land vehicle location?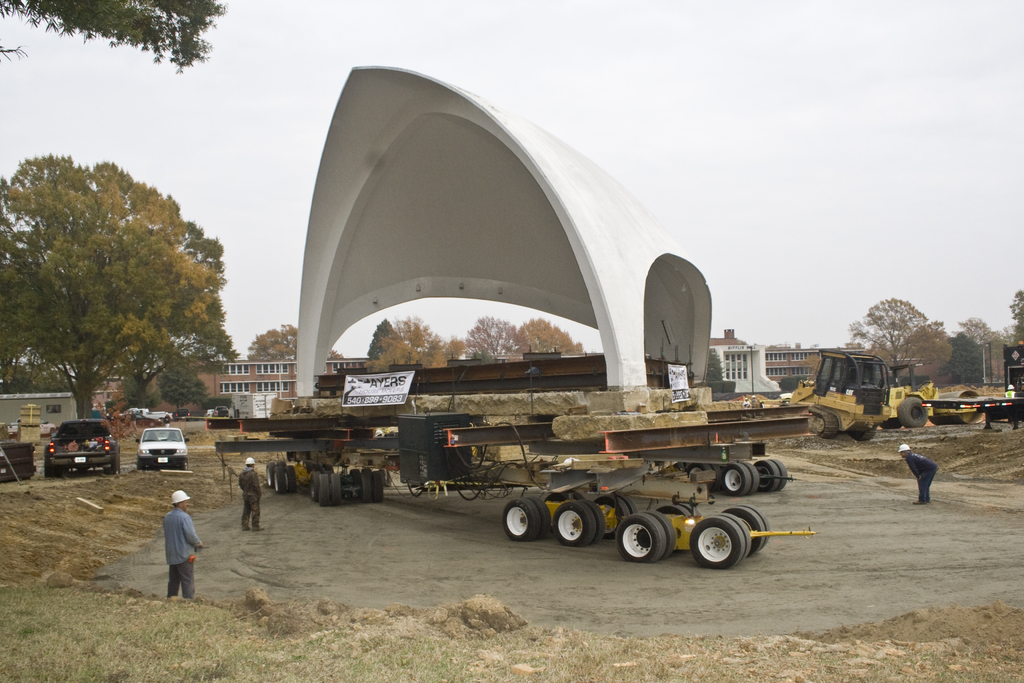
922/342/1023/427
